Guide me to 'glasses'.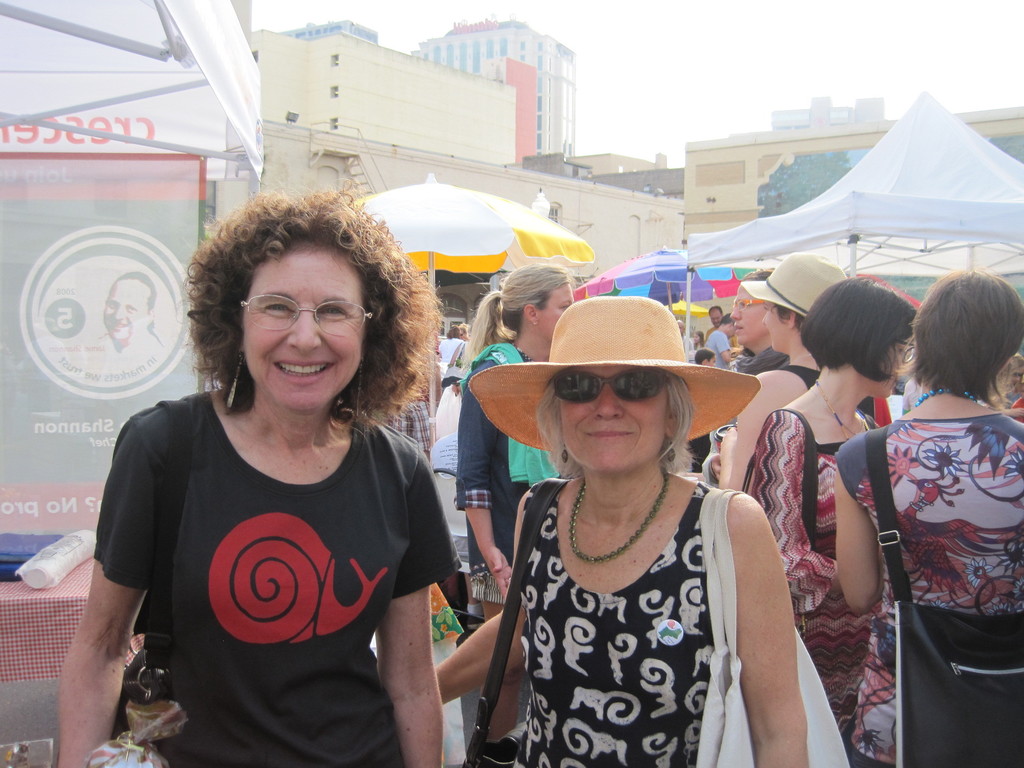
Guidance: bbox=(732, 301, 767, 310).
